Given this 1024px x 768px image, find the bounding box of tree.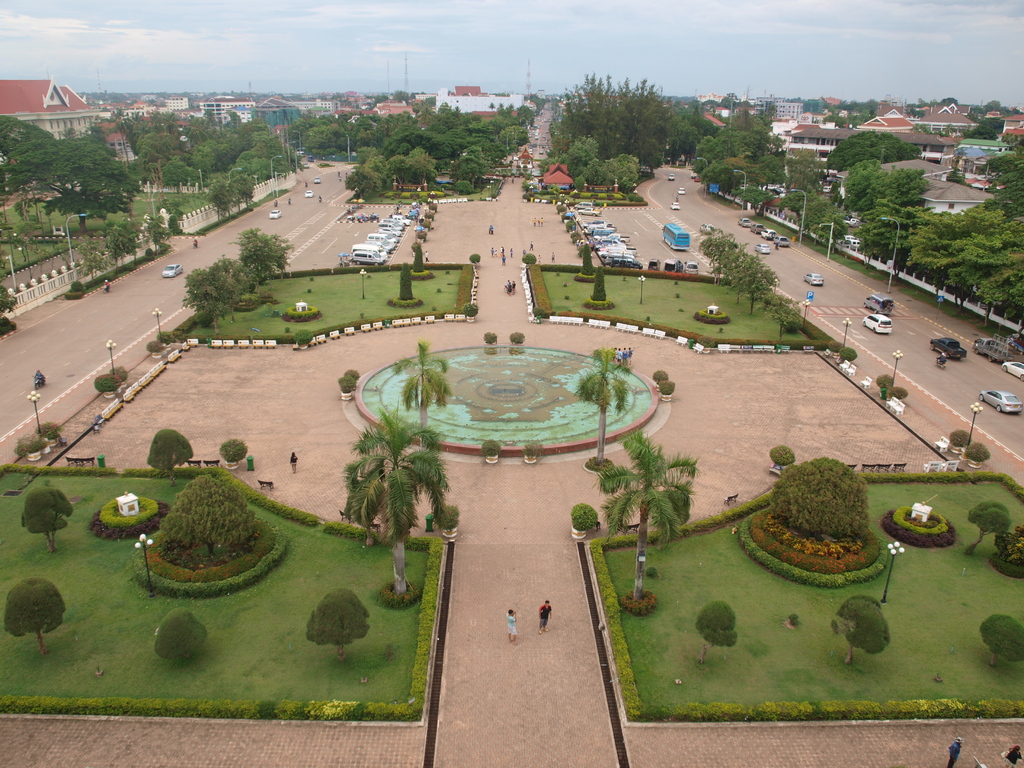
{"left": 694, "top": 596, "right": 738, "bottom": 667}.
